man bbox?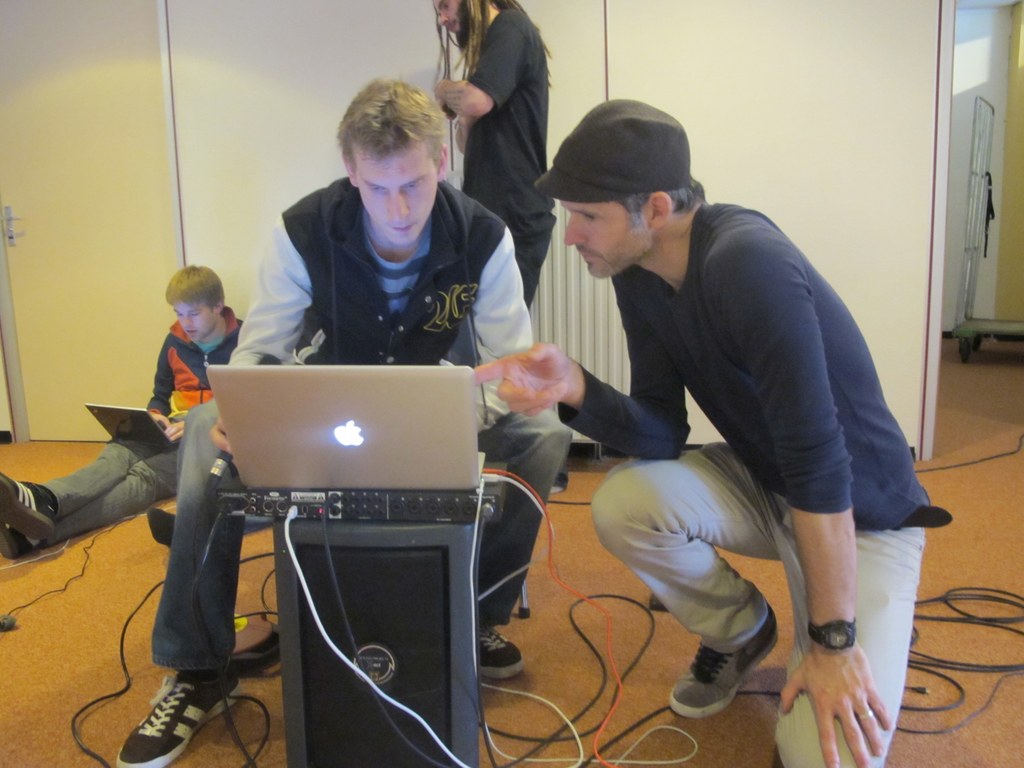
[left=114, top=80, right=570, bottom=767]
